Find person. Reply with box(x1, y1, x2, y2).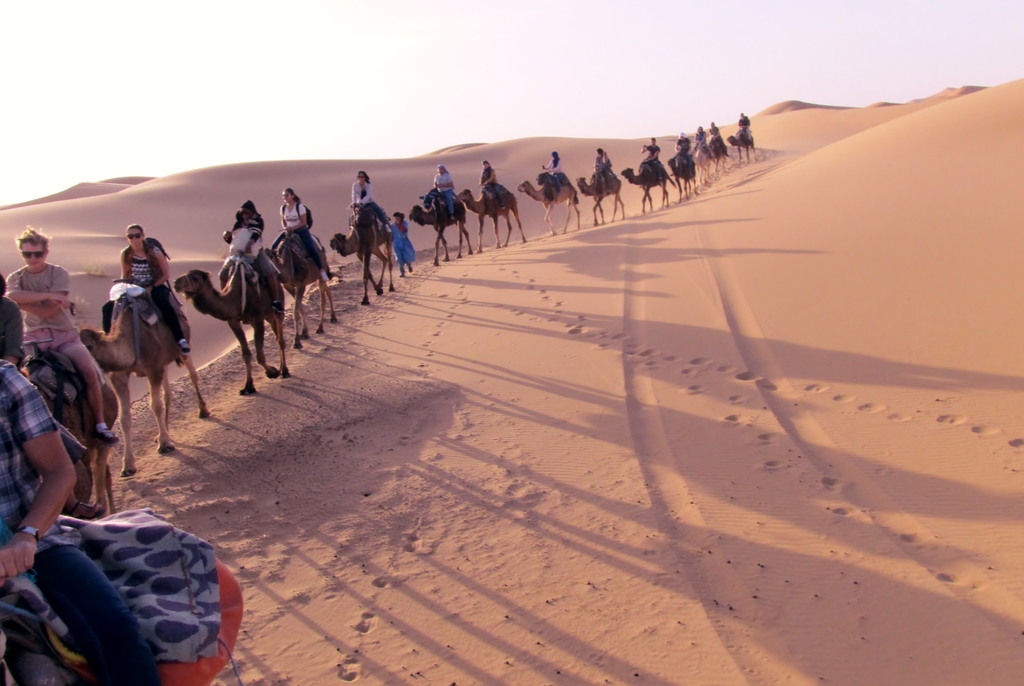
box(595, 149, 611, 191).
